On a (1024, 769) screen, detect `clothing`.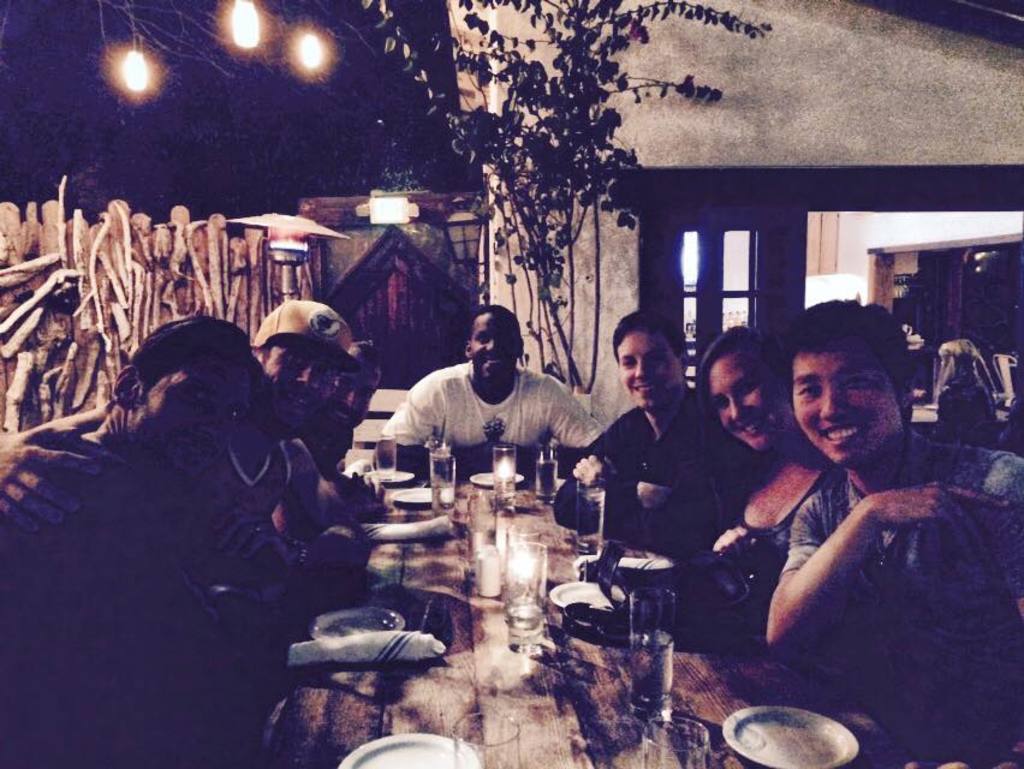
bbox(0, 429, 243, 768).
